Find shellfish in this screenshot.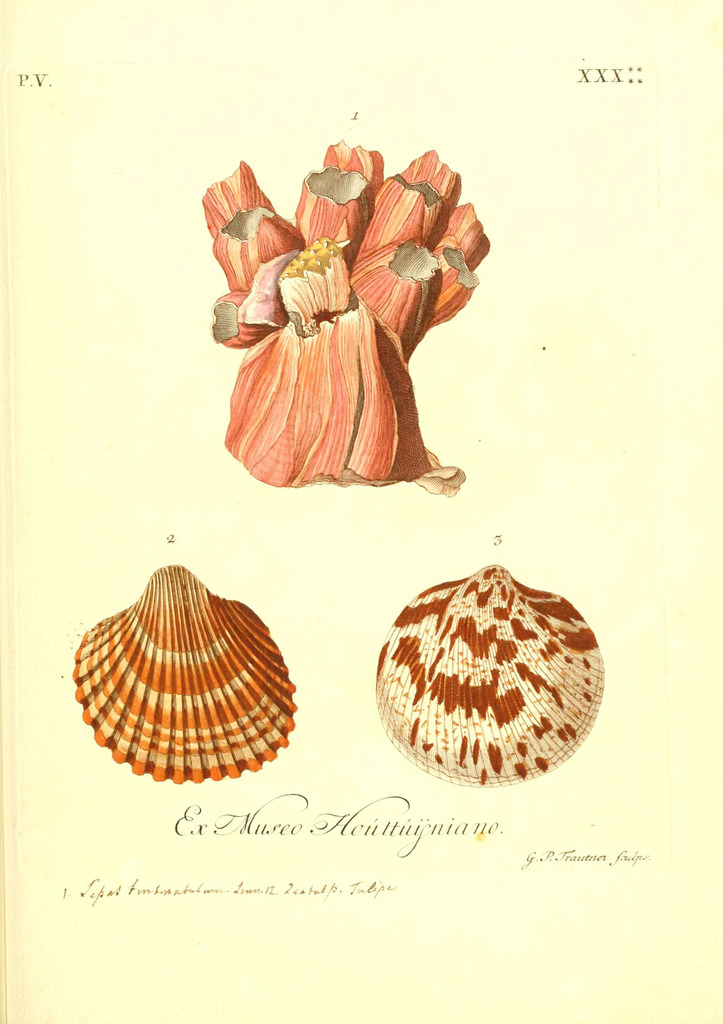
The bounding box for shellfish is region(67, 540, 313, 811).
